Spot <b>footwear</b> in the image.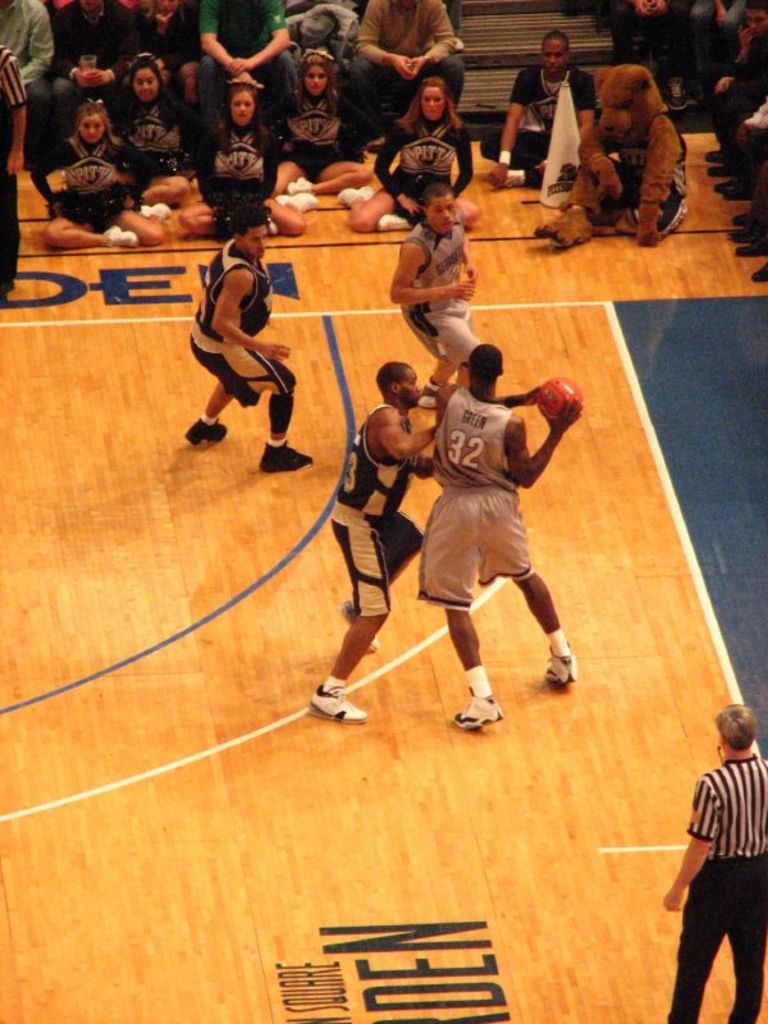
<b>footwear</b> found at detection(305, 662, 379, 732).
